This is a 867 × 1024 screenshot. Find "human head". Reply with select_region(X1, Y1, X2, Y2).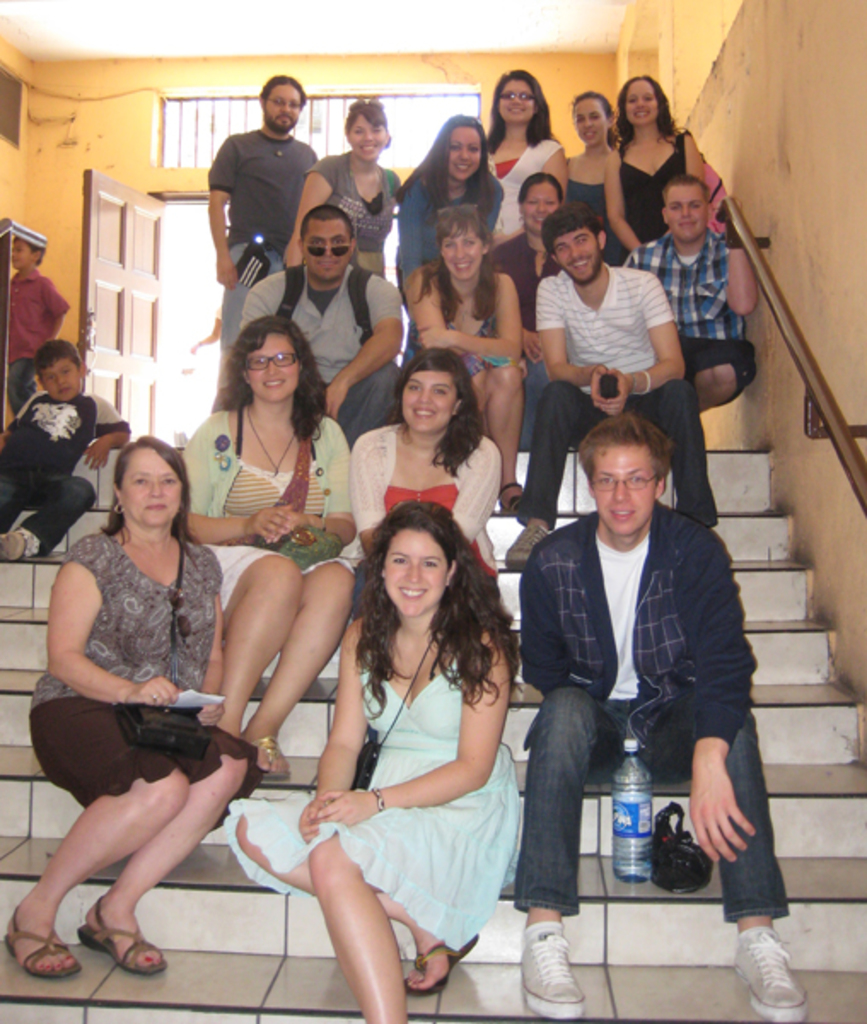
select_region(432, 113, 490, 188).
